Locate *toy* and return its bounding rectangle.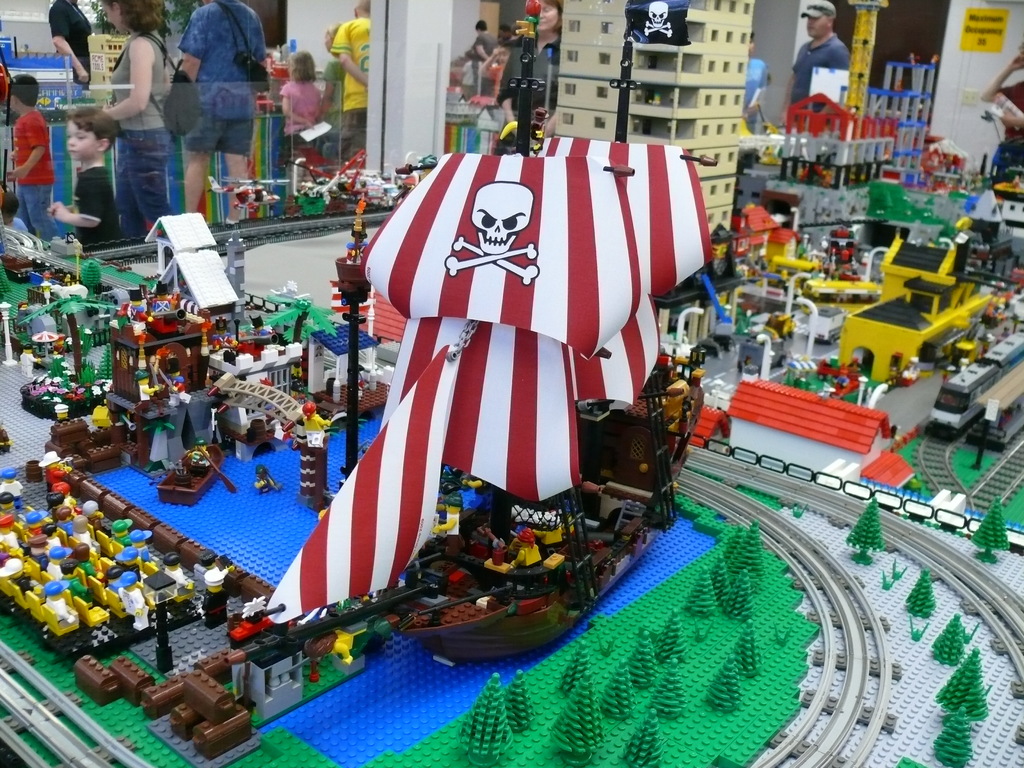
(x1=45, y1=475, x2=67, y2=504).
